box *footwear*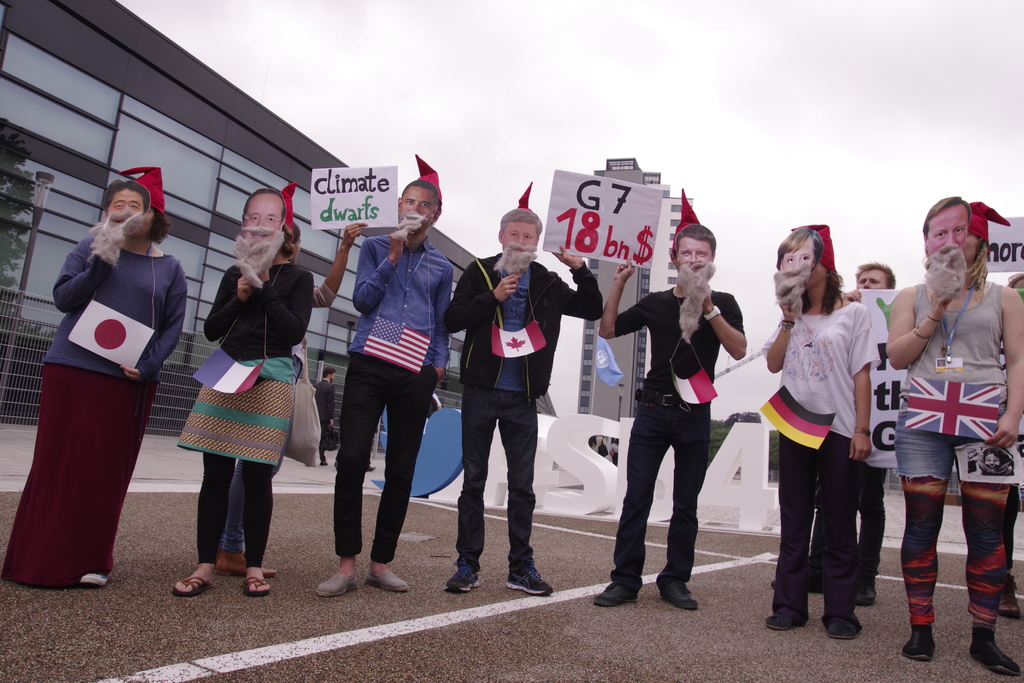
select_region(997, 577, 1023, 621)
